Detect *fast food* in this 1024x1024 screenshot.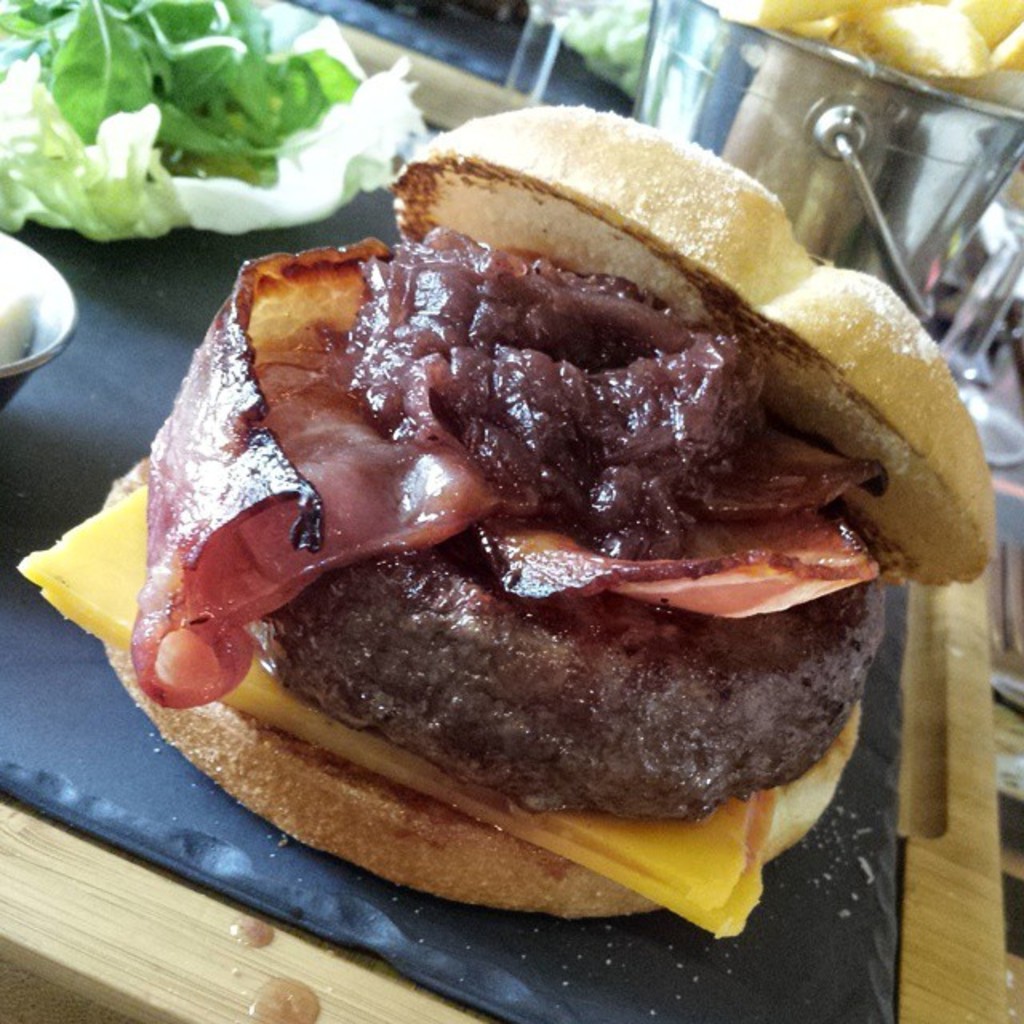
Detection: (x1=16, y1=102, x2=994, y2=946).
